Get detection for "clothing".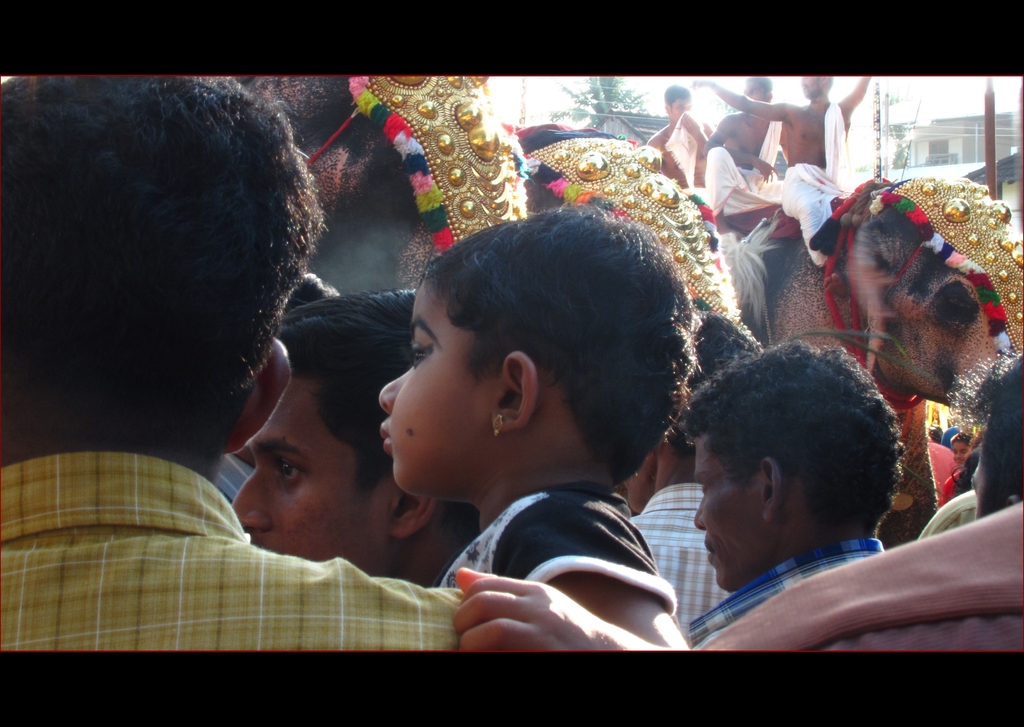
Detection: select_region(704, 503, 1023, 653).
